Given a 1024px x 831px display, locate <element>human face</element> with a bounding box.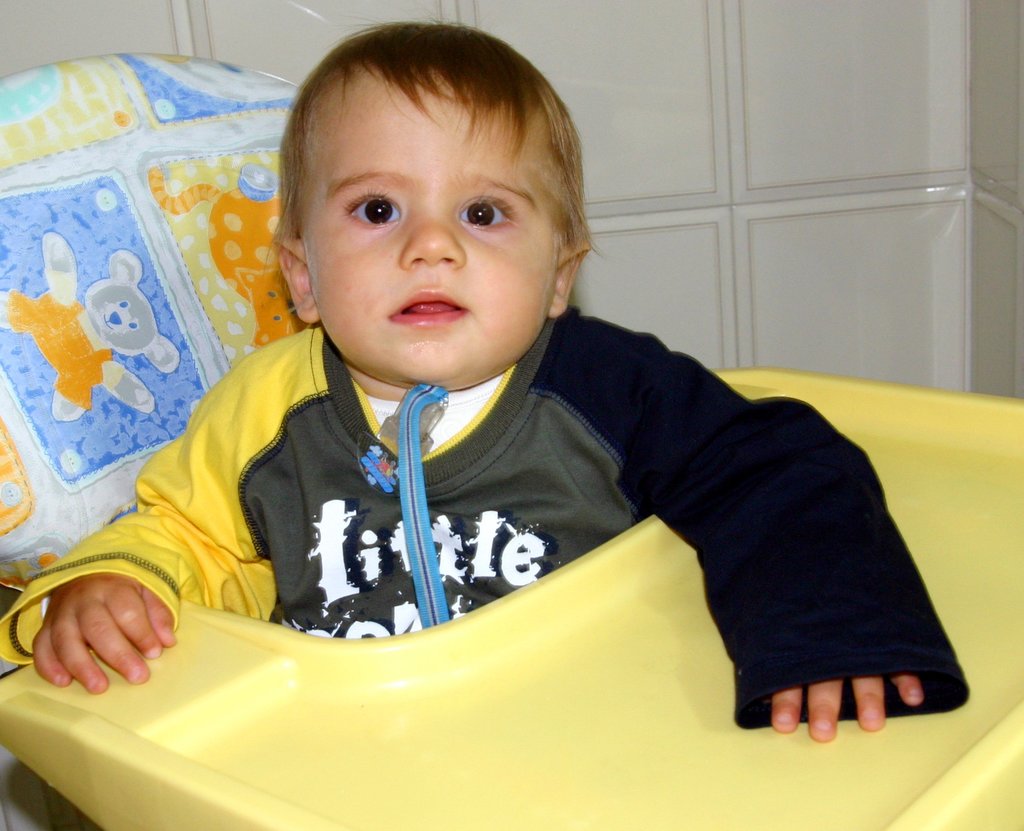
Located: {"x1": 307, "y1": 67, "x2": 561, "y2": 385}.
